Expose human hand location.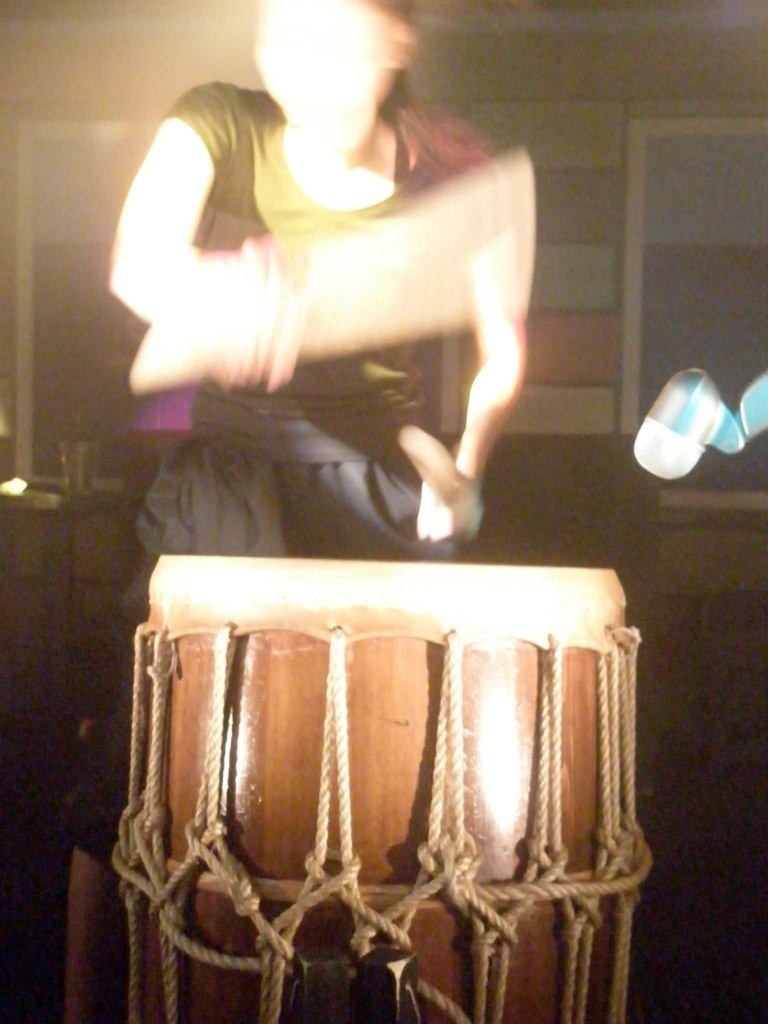
Exposed at [x1=210, y1=235, x2=301, y2=391].
